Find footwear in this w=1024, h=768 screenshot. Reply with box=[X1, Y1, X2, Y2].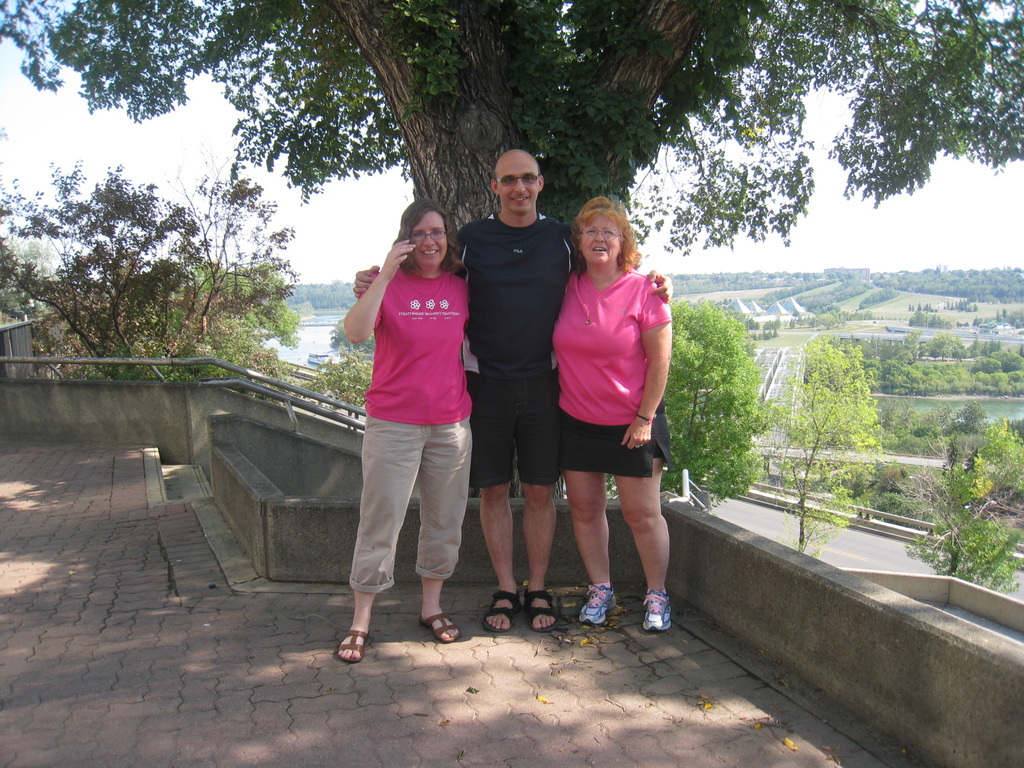
box=[480, 589, 521, 630].
